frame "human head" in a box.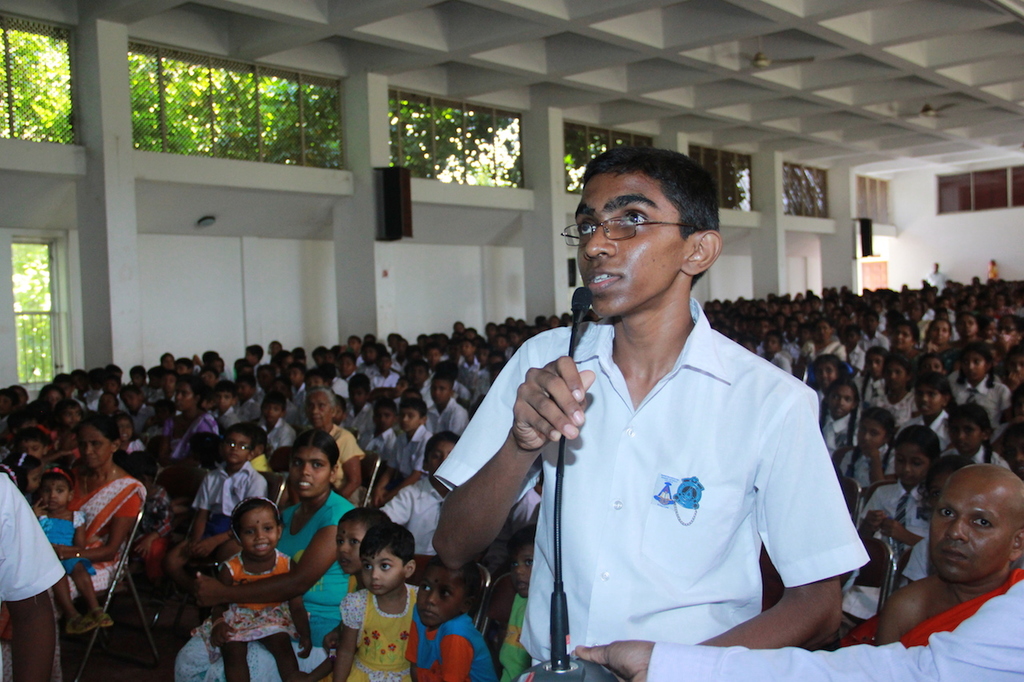
region(779, 302, 794, 314).
